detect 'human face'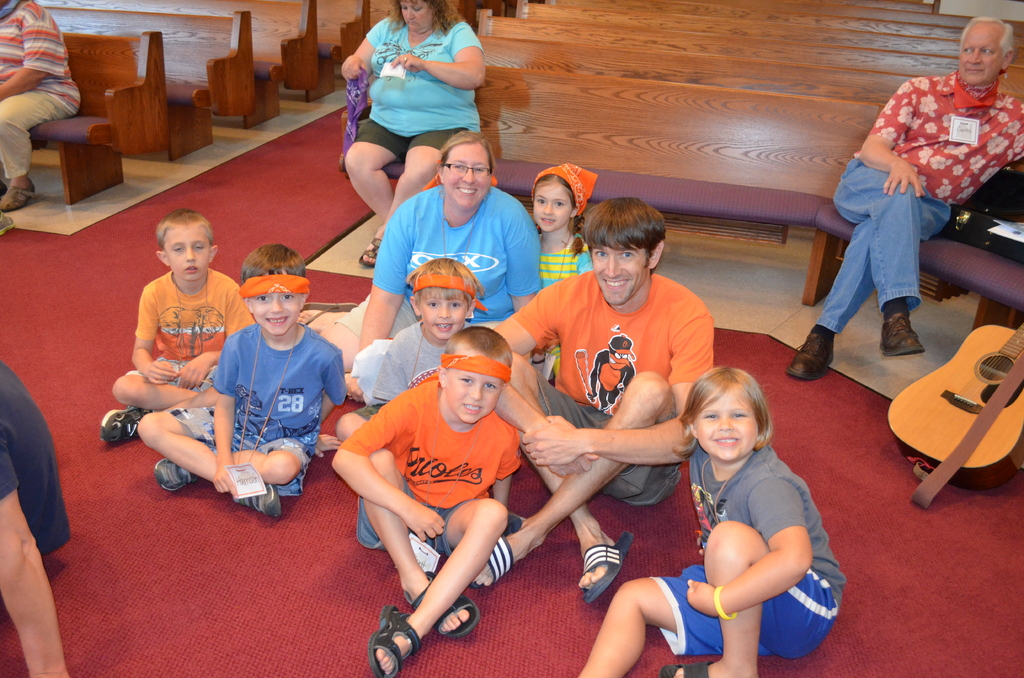
164/223/210/280
